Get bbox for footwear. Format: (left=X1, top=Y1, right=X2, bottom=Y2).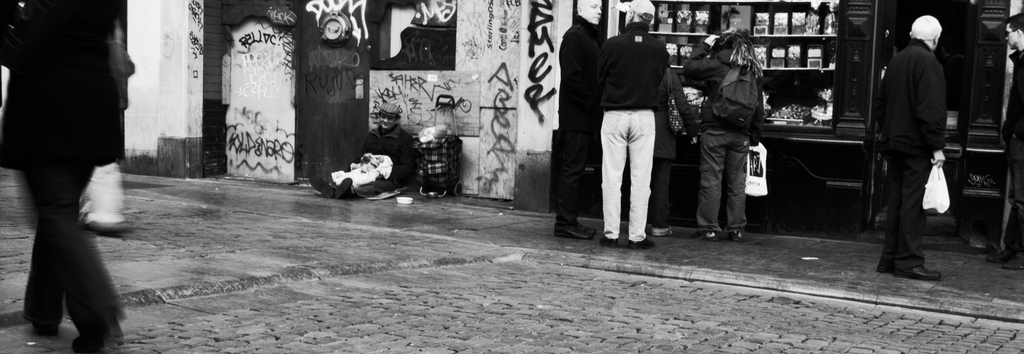
(left=71, top=314, right=121, bottom=348).
